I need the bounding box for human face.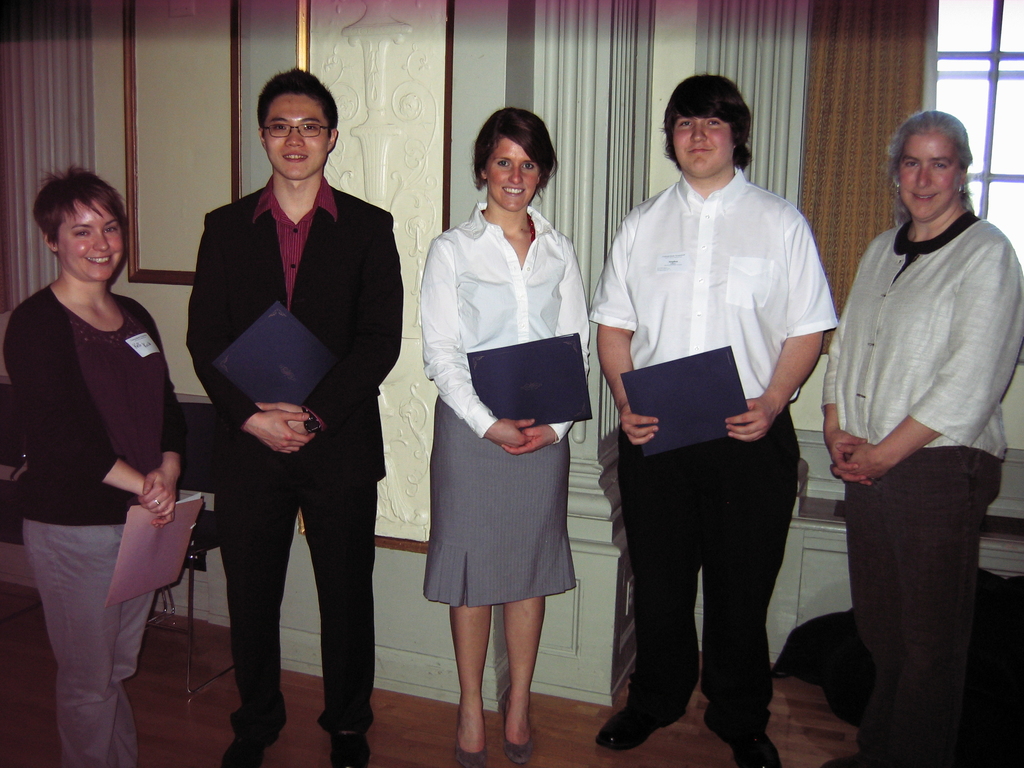
Here it is: x1=671, y1=109, x2=734, y2=178.
